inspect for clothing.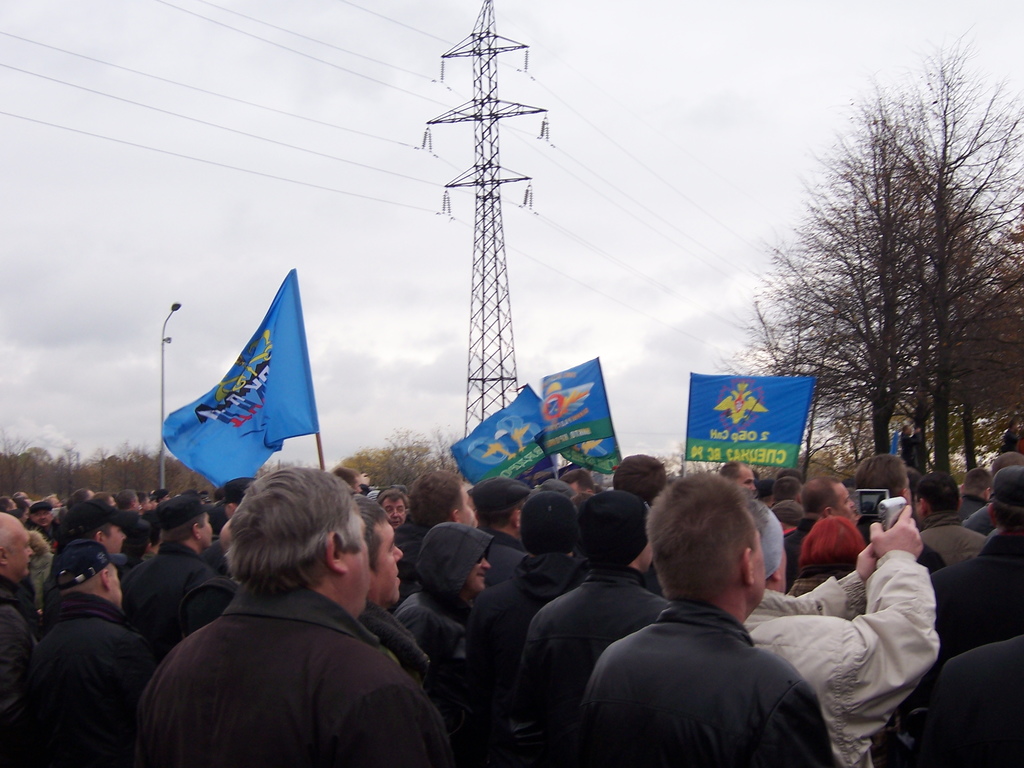
Inspection: [520, 556, 671, 767].
